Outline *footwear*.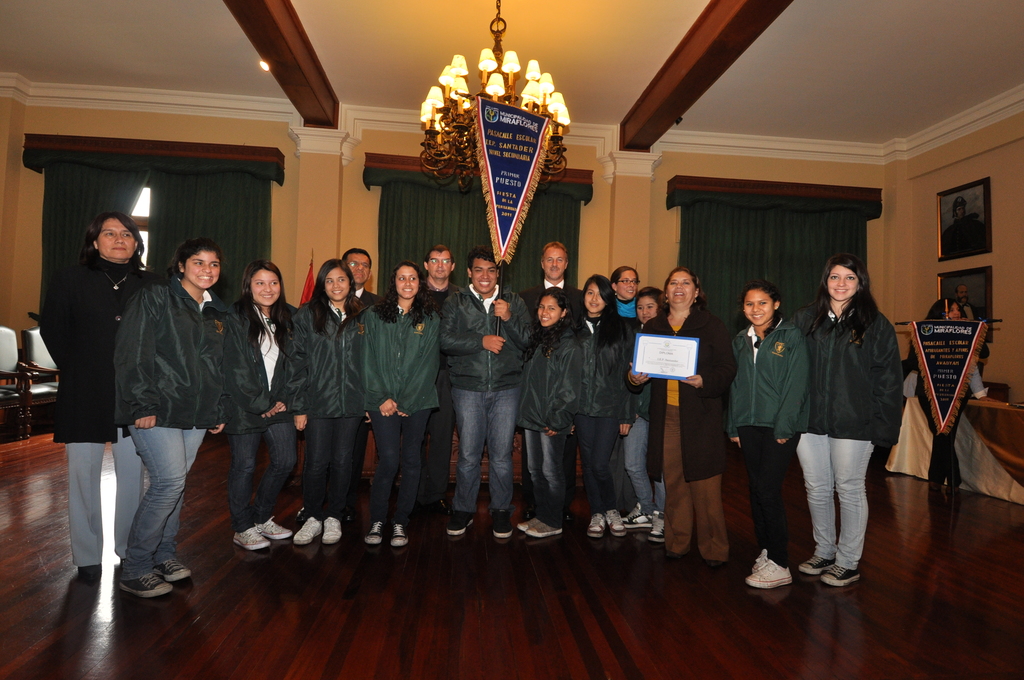
Outline: left=588, top=514, right=605, bottom=535.
